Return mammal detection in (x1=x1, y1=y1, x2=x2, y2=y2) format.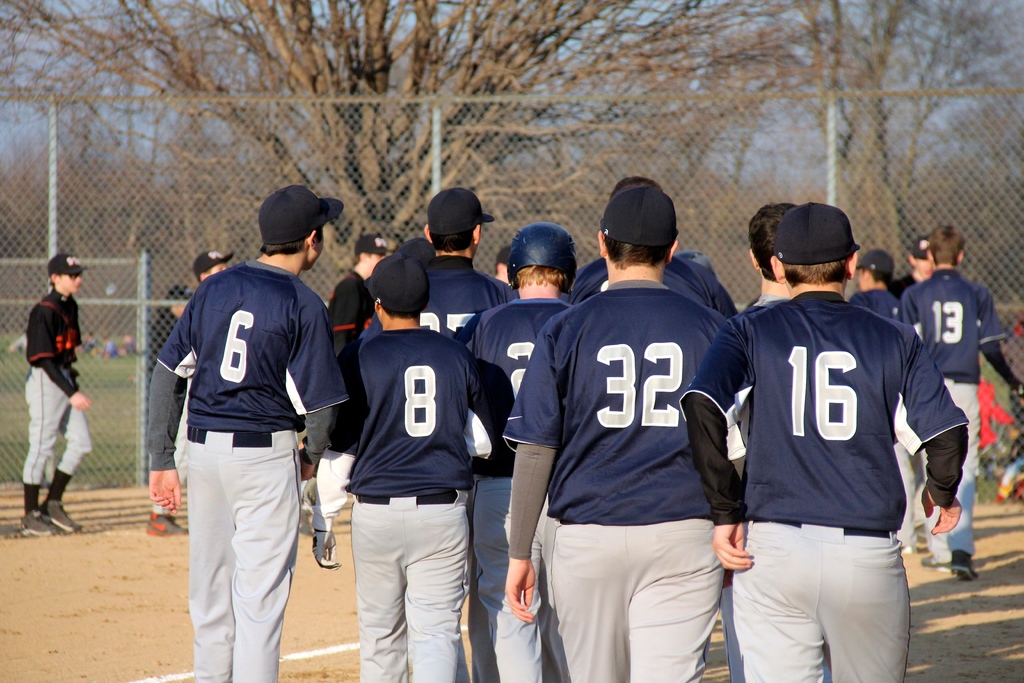
(x1=147, y1=247, x2=236, y2=536).
